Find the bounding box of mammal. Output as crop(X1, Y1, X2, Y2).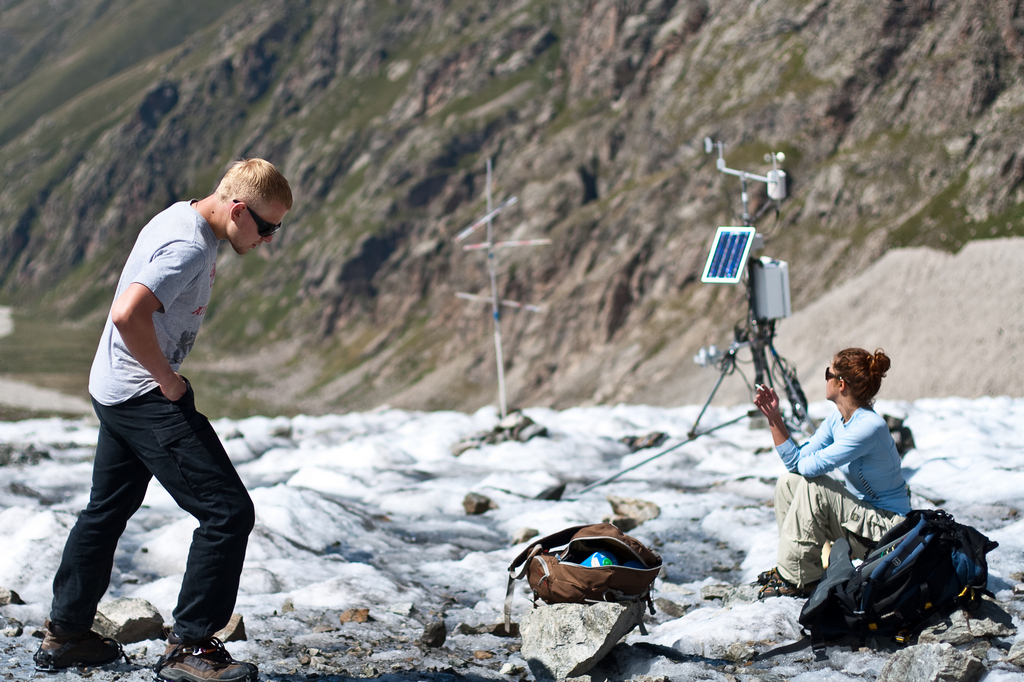
crop(42, 134, 256, 652).
